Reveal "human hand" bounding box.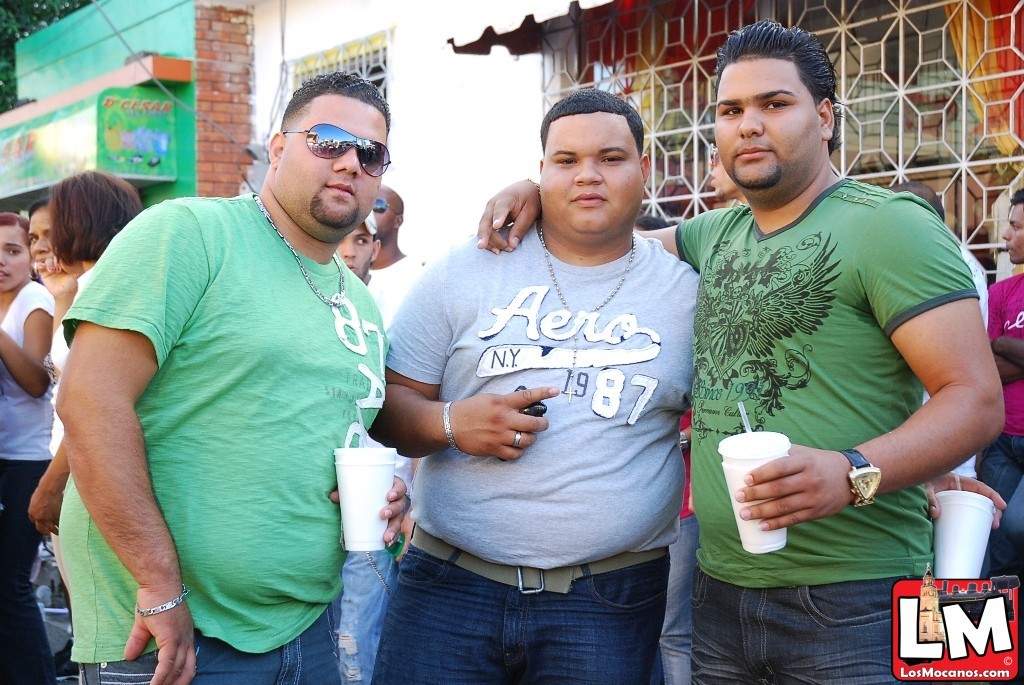
Revealed: locate(31, 255, 83, 303).
